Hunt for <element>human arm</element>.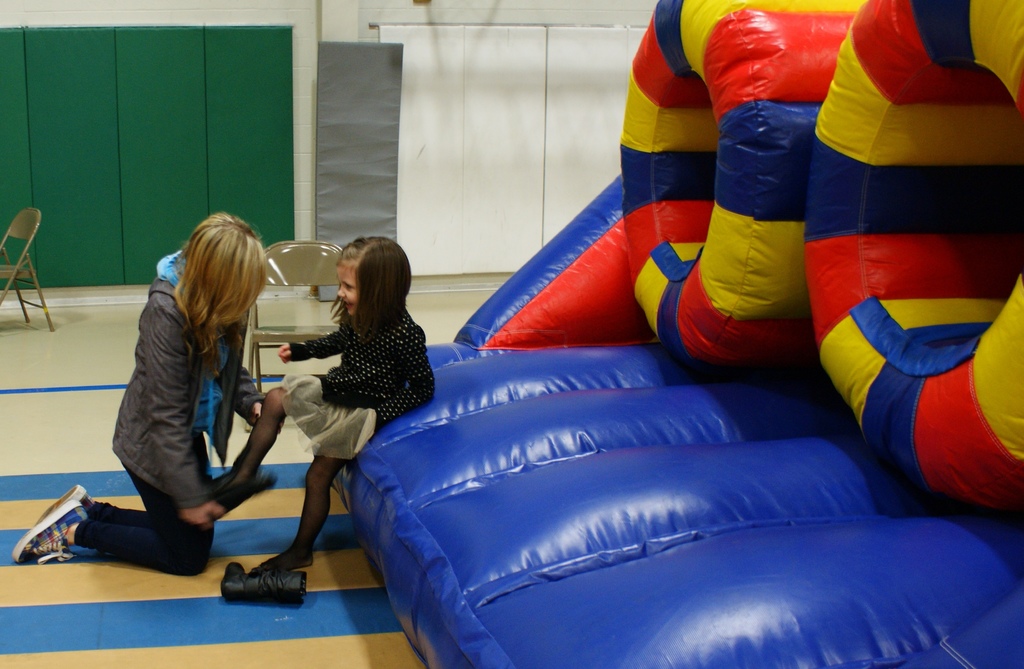
Hunted down at 359,326,438,434.
